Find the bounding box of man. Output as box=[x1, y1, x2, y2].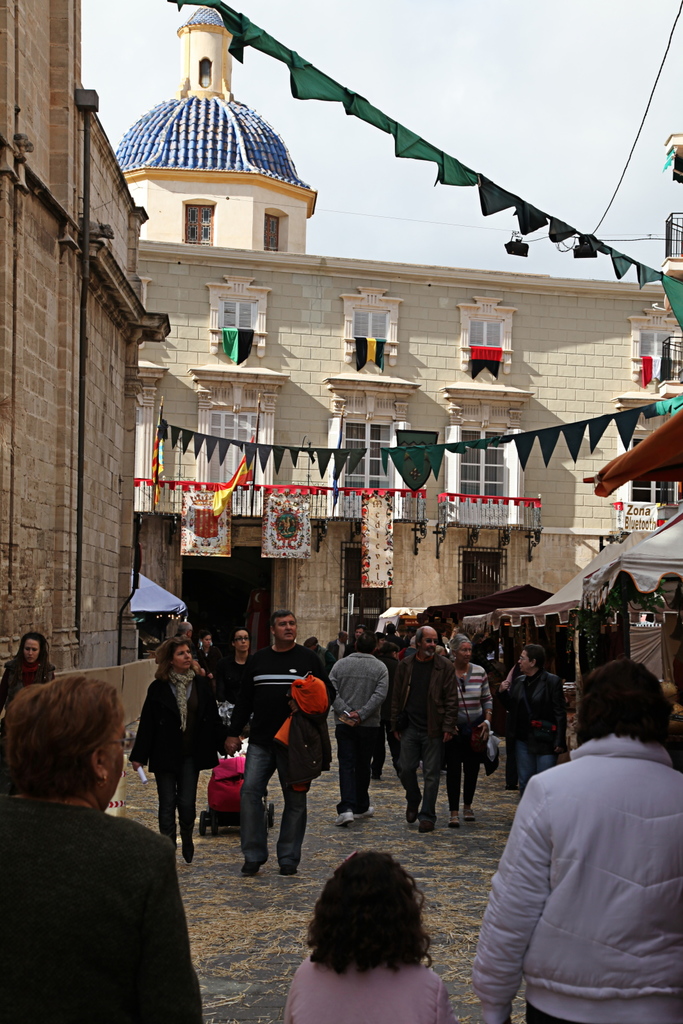
box=[325, 630, 351, 662].
